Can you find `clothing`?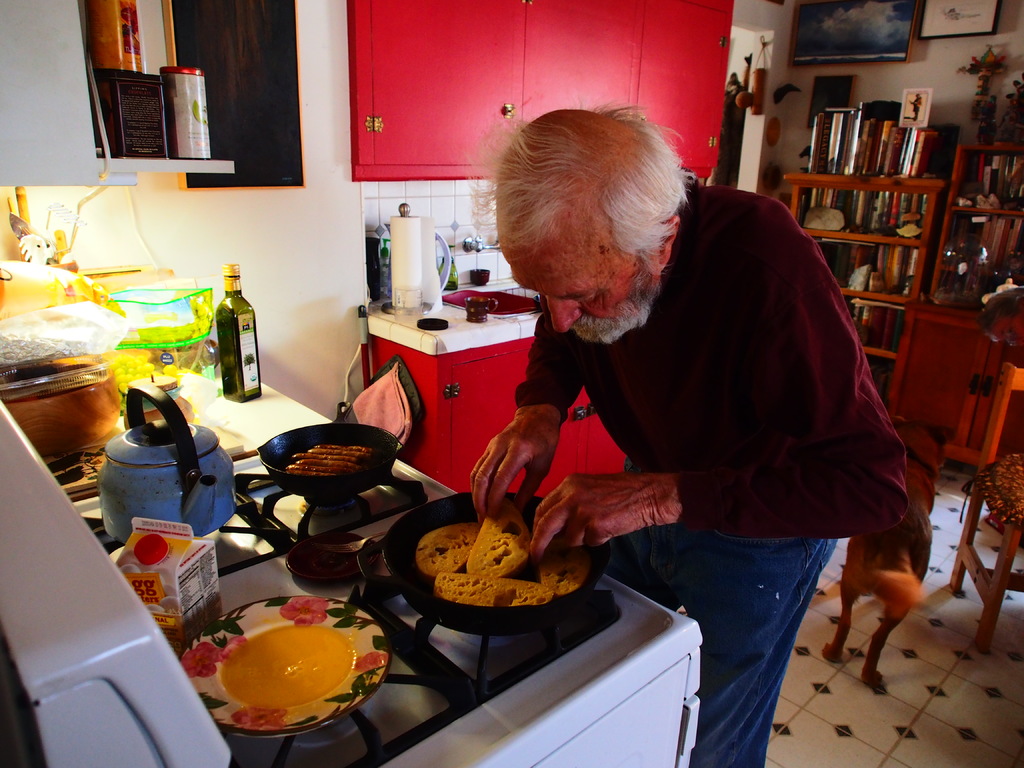
Yes, bounding box: locate(497, 166, 917, 764).
